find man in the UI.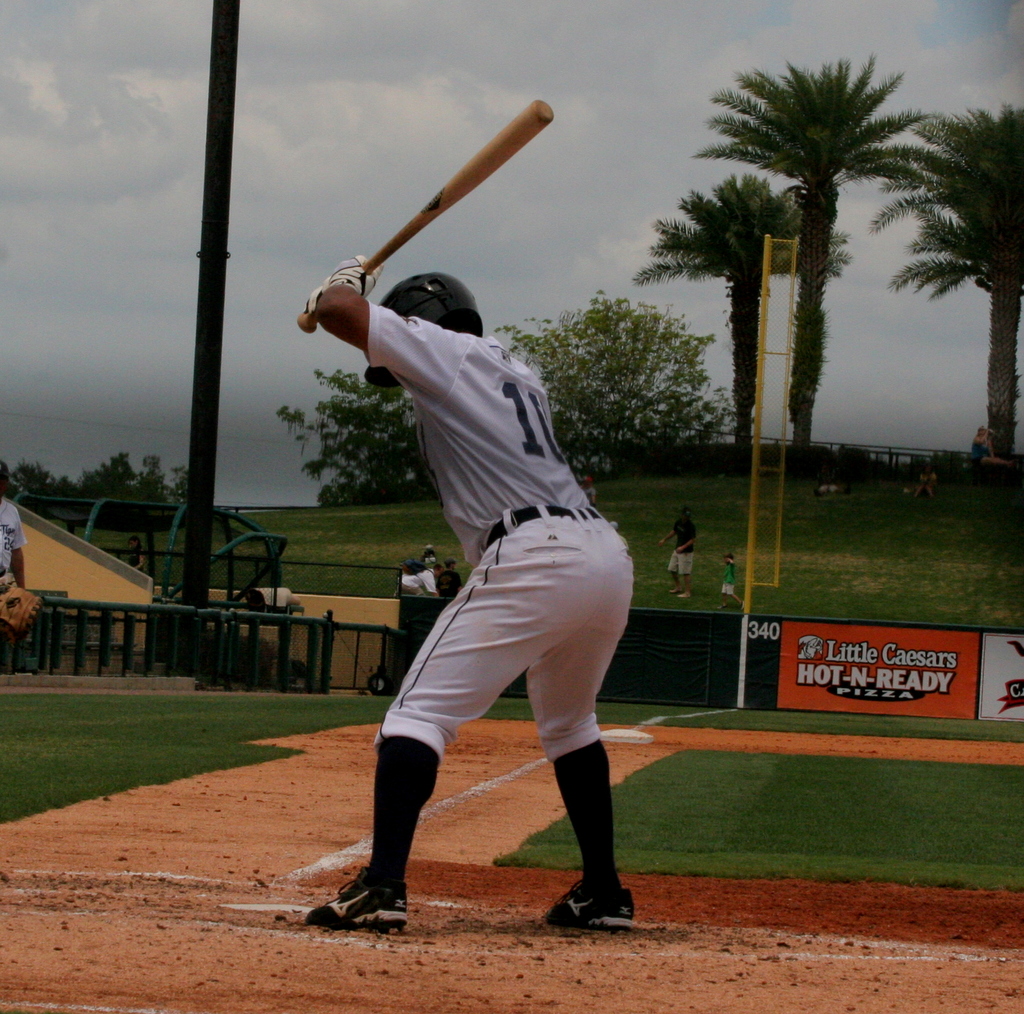
UI element at (437, 560, 463, 597).
